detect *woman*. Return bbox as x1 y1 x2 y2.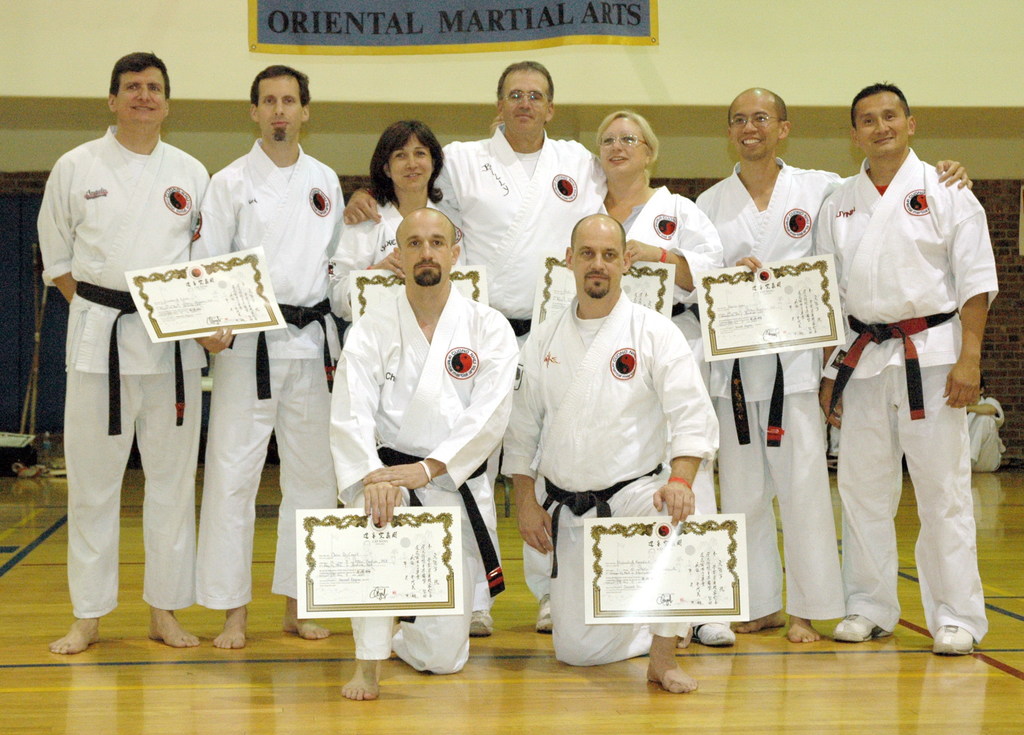
324 115 470 329.
